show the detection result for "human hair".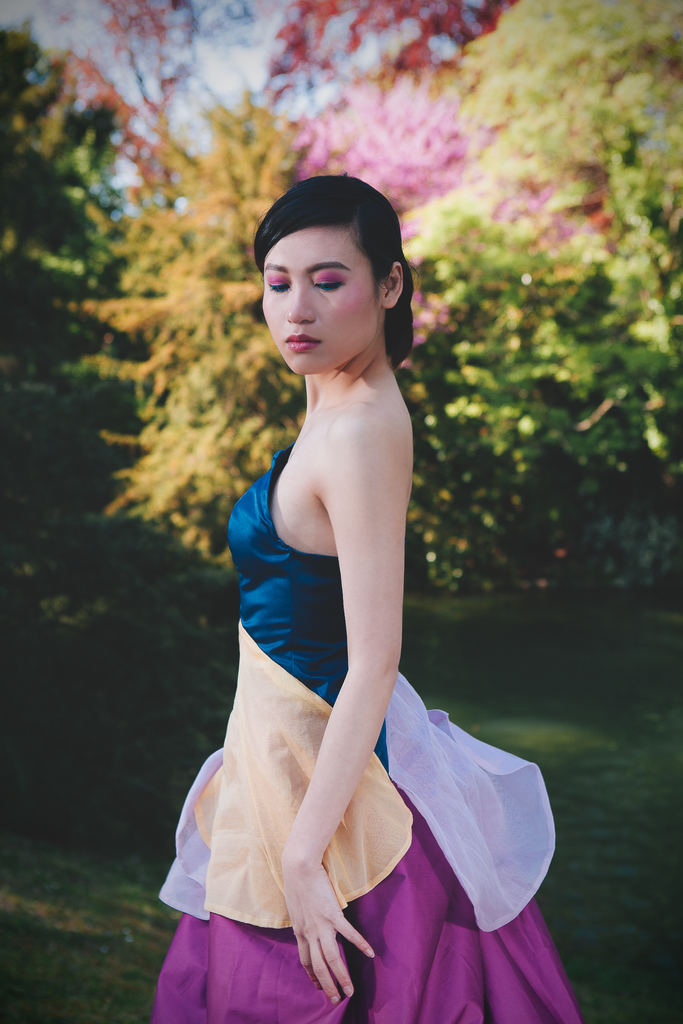
detection(251, 174, 418, 372).
